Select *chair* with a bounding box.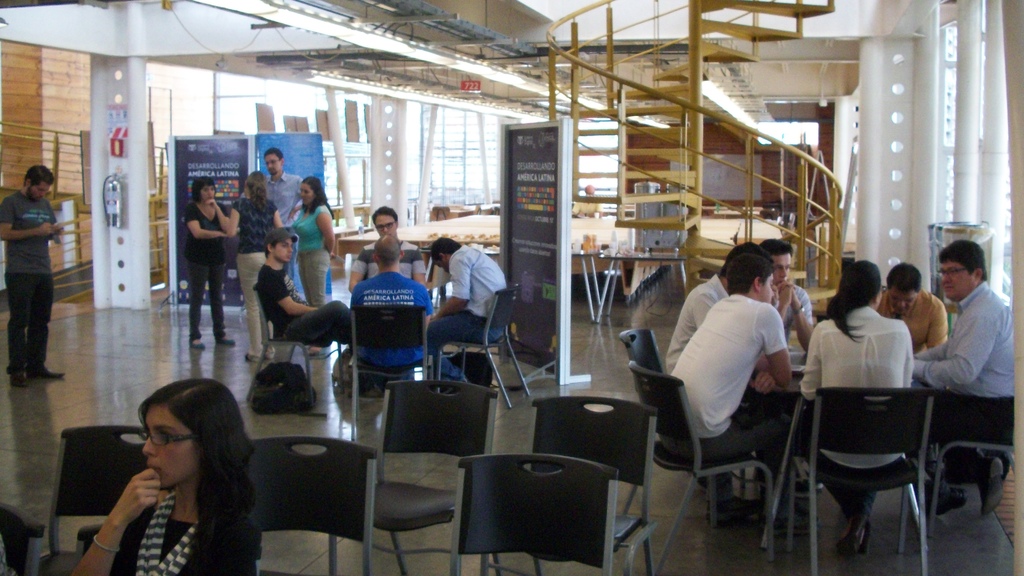
bbox(326, 372, 502, 567).
